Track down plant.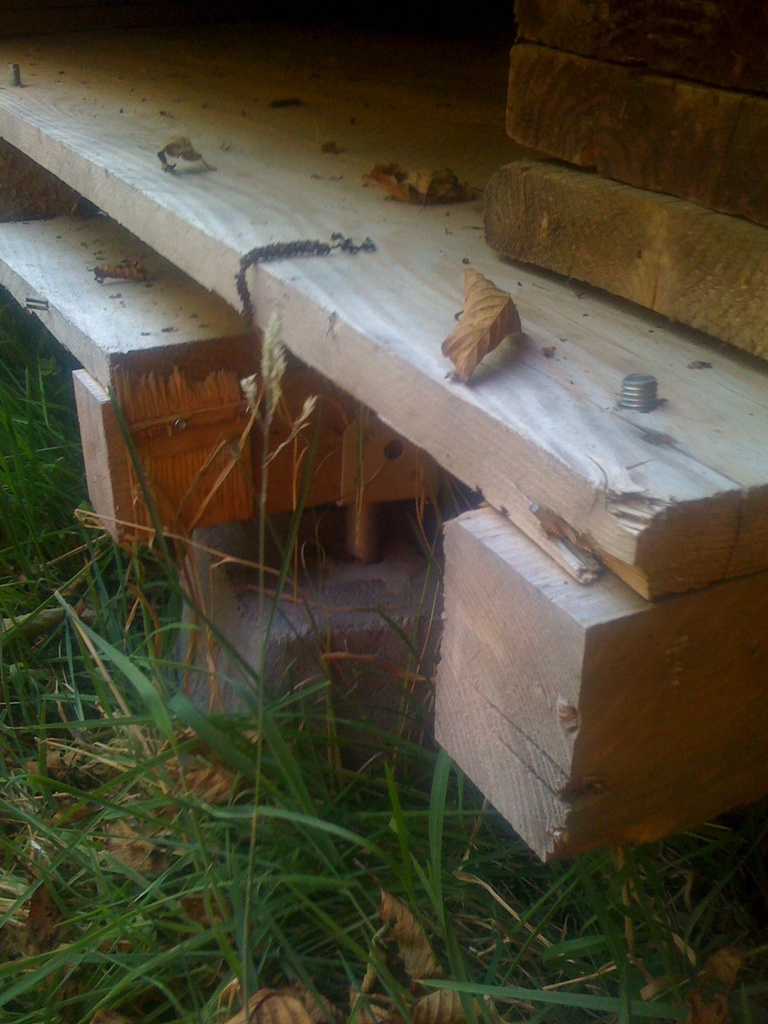
Tracked to x1=13, y1=515, x2=412, y2=973.
